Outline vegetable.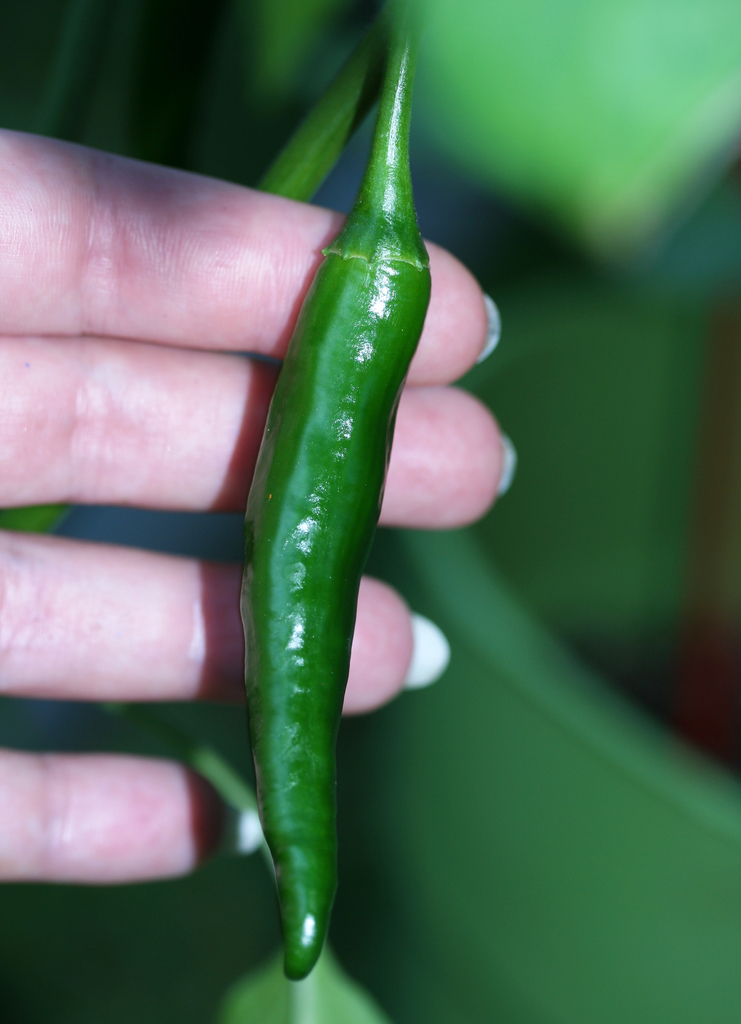
Outline: left=234, top=0, right=435, bottom=979.
